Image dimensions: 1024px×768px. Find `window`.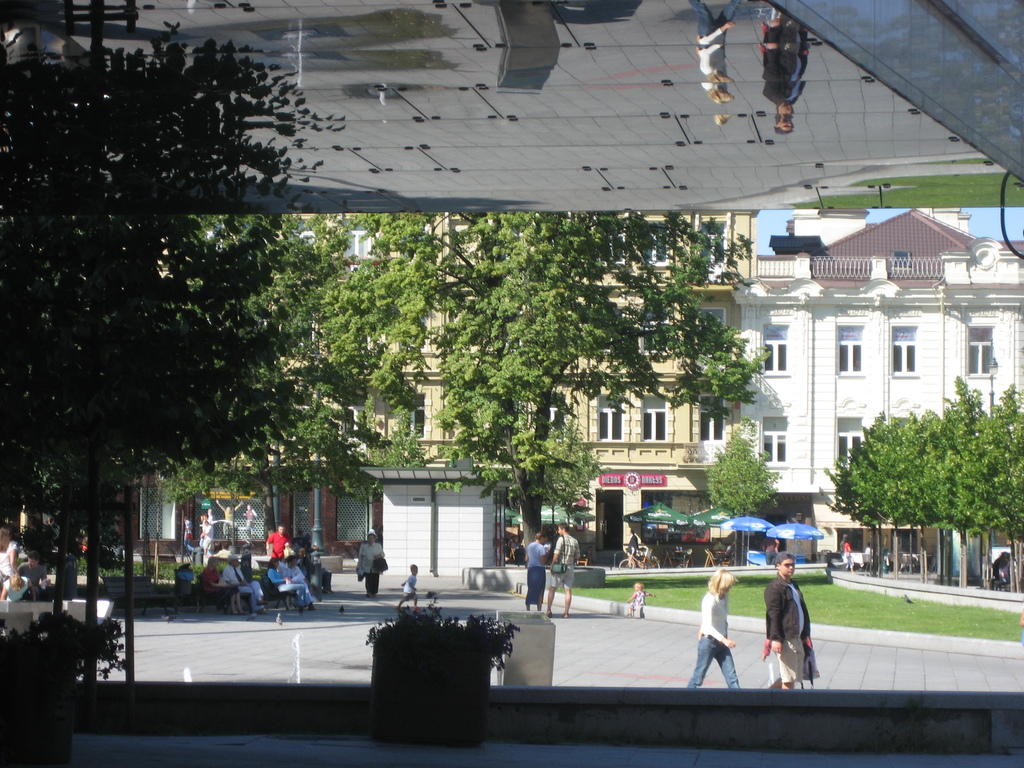
338,396,374,438.
